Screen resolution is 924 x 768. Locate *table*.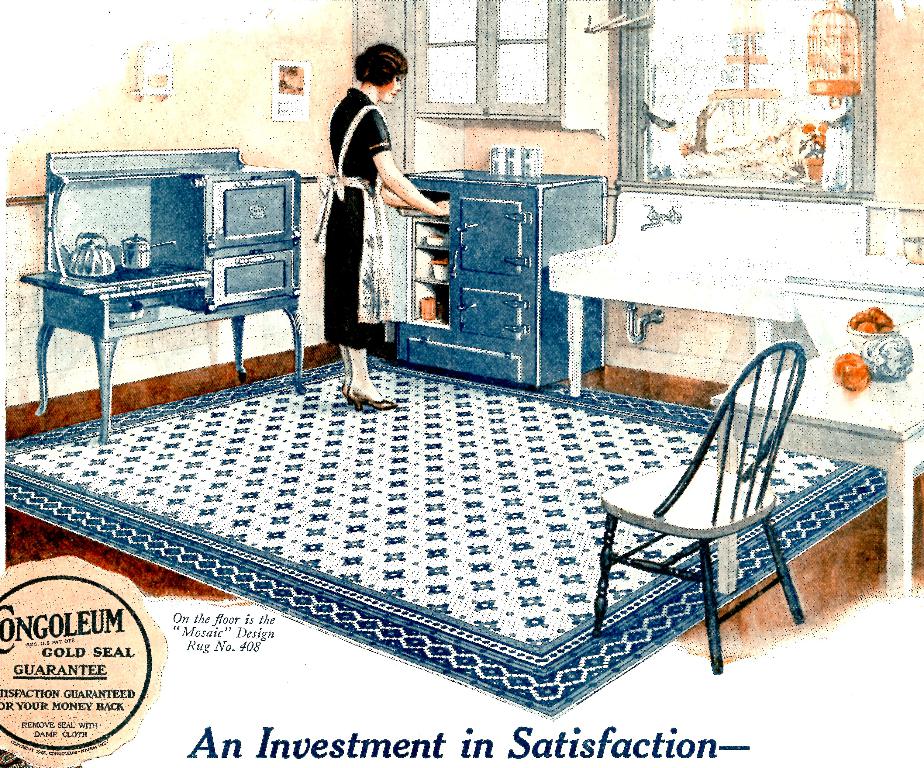
697/309/923/616.
